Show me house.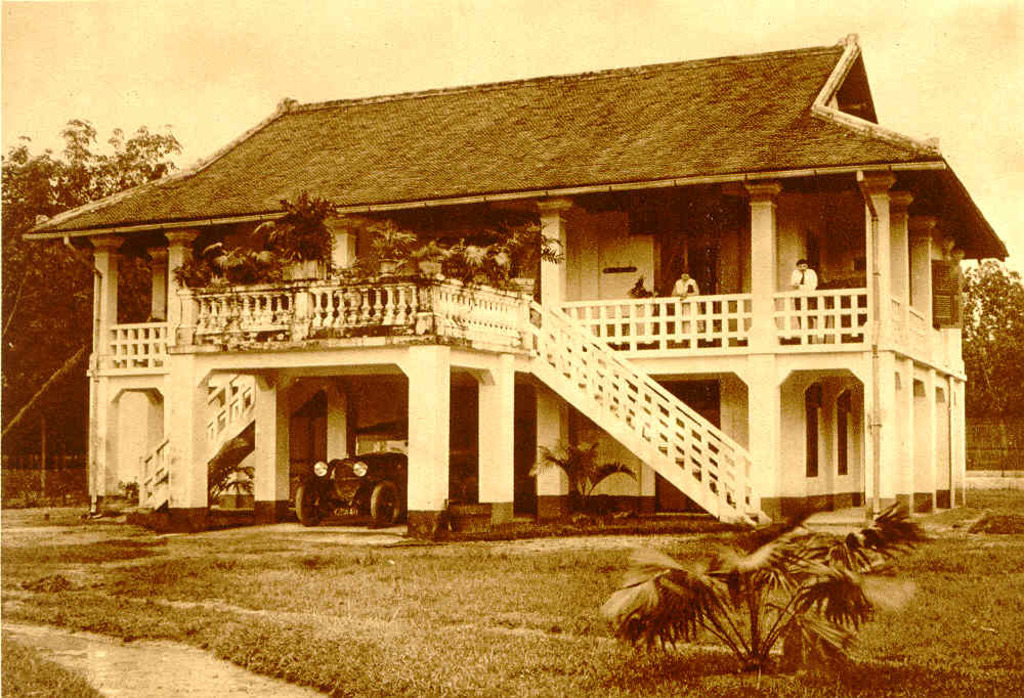
house is here: crop(22, 31, 1010, 532).
